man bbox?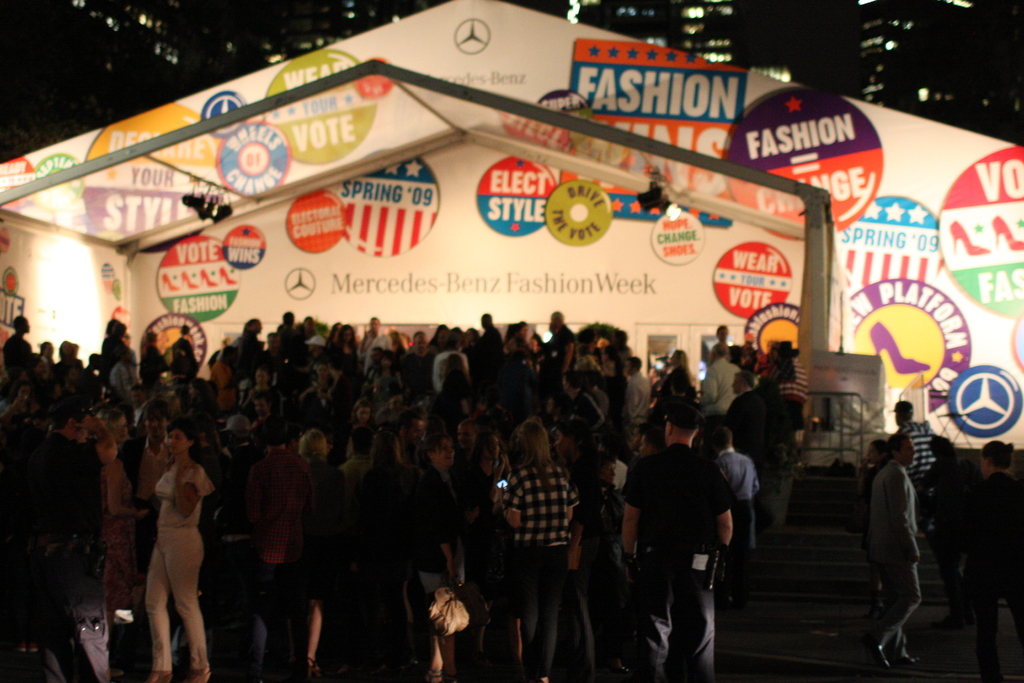
bbox=[1, 315, 34, 379]
